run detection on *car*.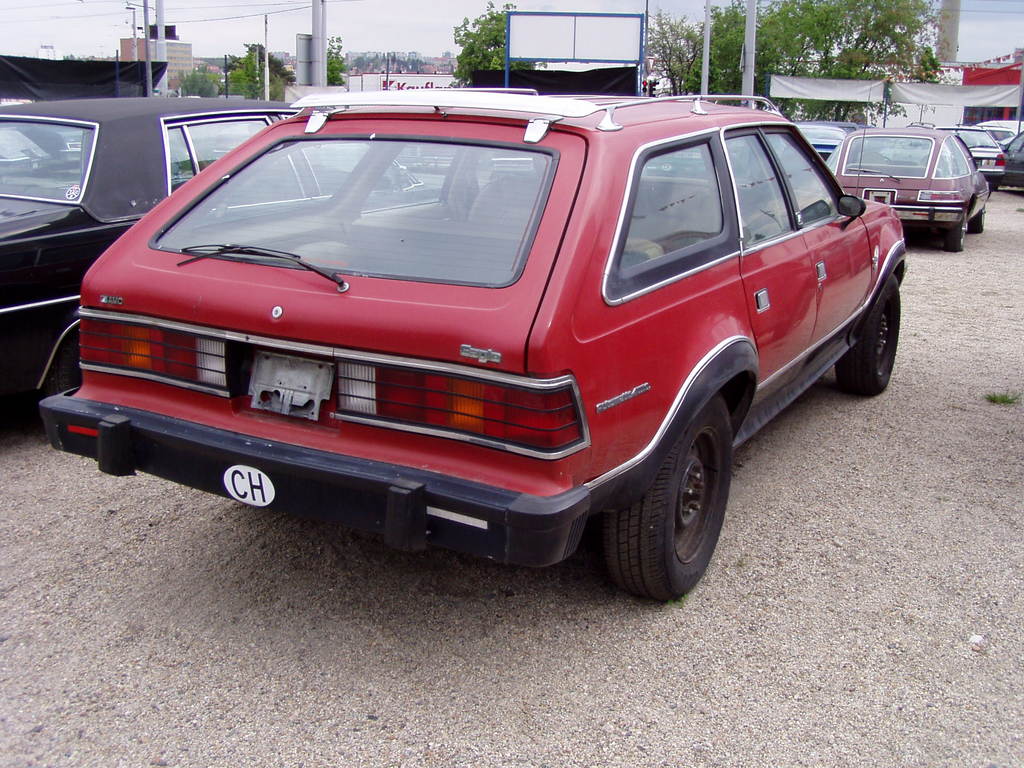
Result: locate(0, 95, 487, 407).
